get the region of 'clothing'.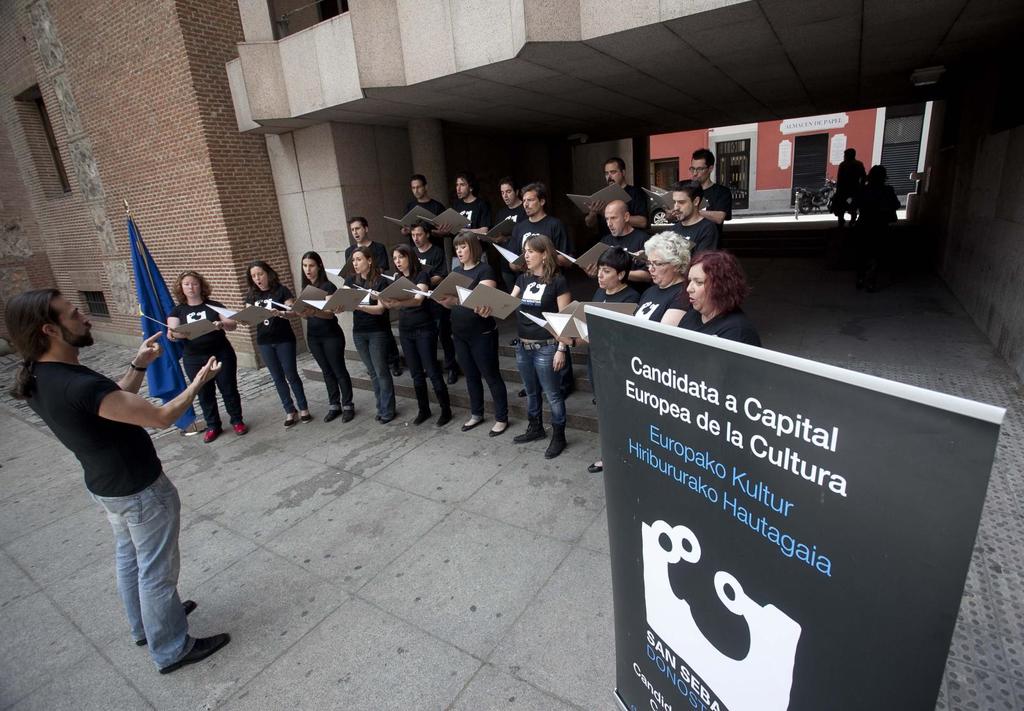
356,271,393,421.
